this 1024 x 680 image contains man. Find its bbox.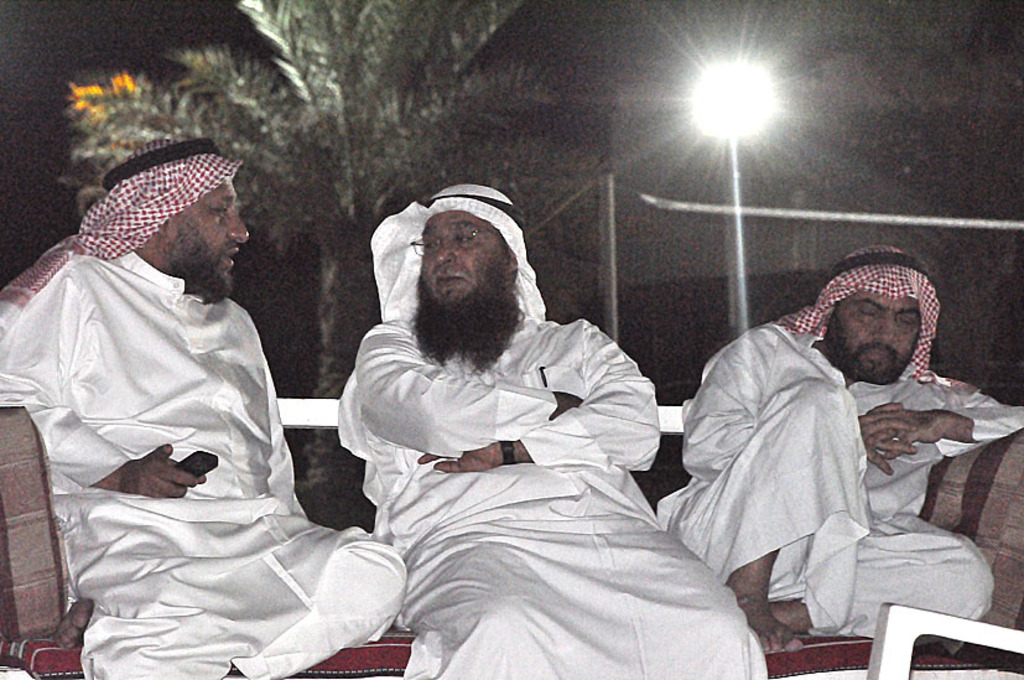
crop(0, 133, 410, 679).
